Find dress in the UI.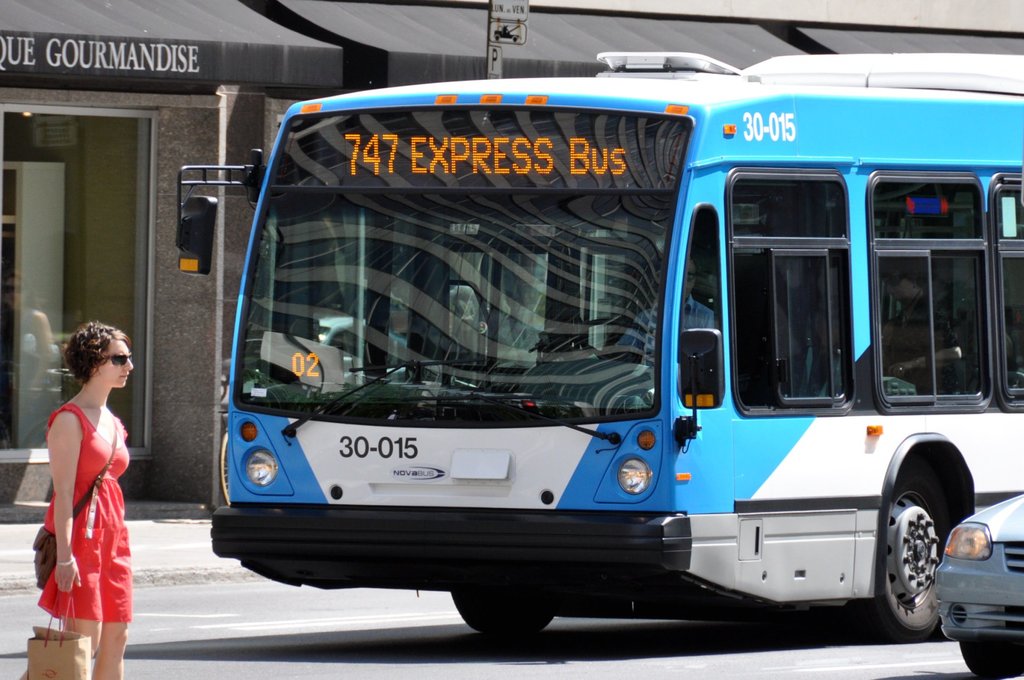
UI element at l=33, t=401, r=131, b=619.
